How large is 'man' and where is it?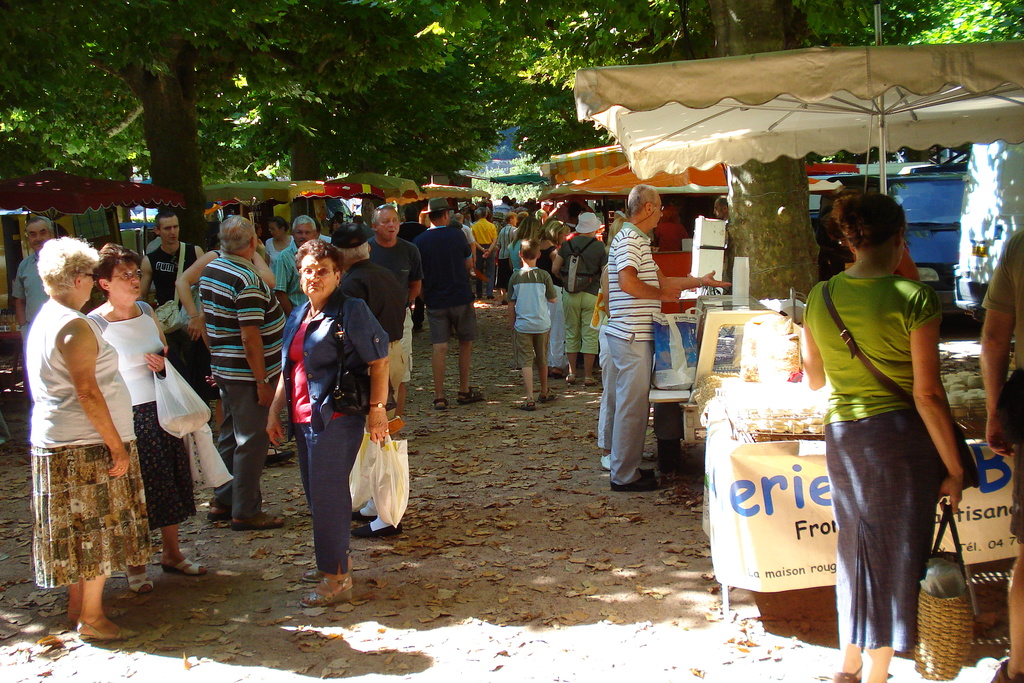
Bounding box: select_region(607, 186, 732, 494).
